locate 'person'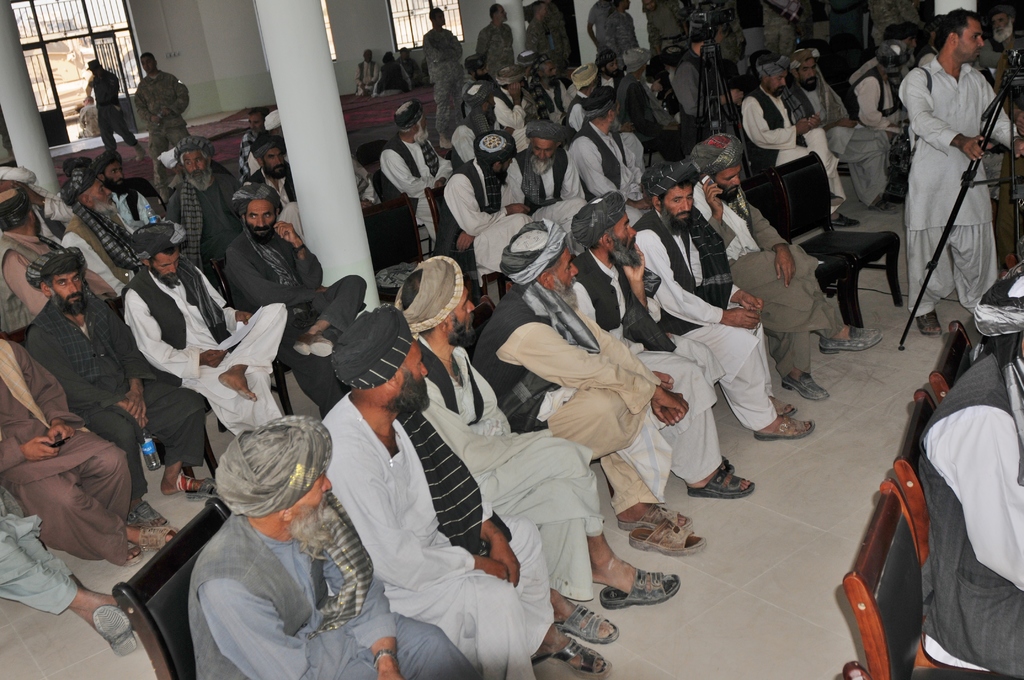
bbox(961, 4, 1023, 155)
